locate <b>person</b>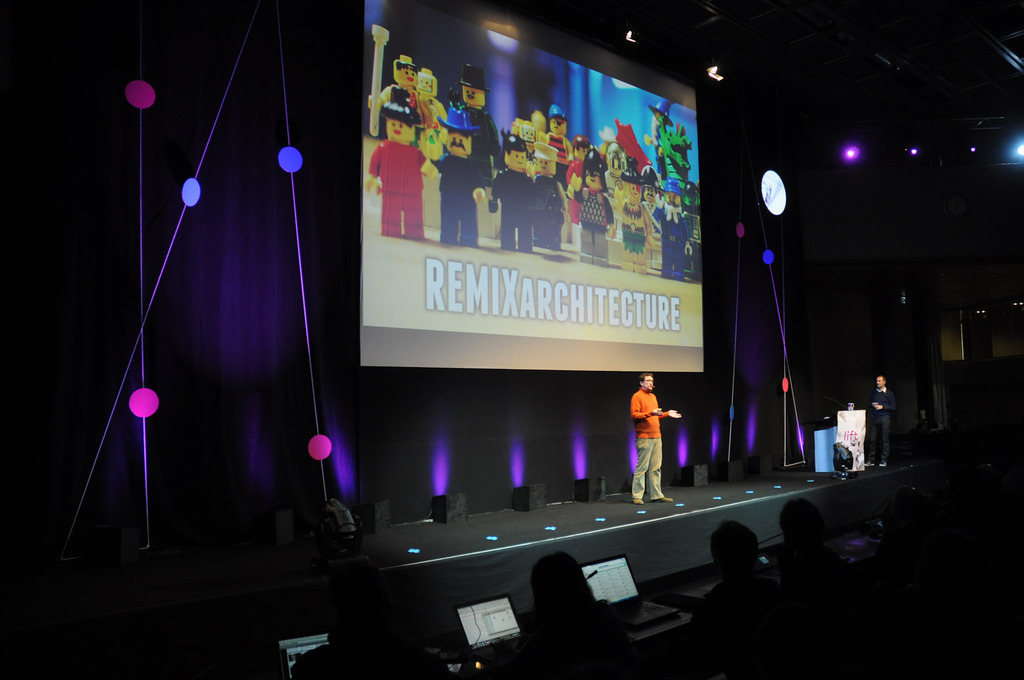
<bbox>850, 482, 956, 584</bbox>
